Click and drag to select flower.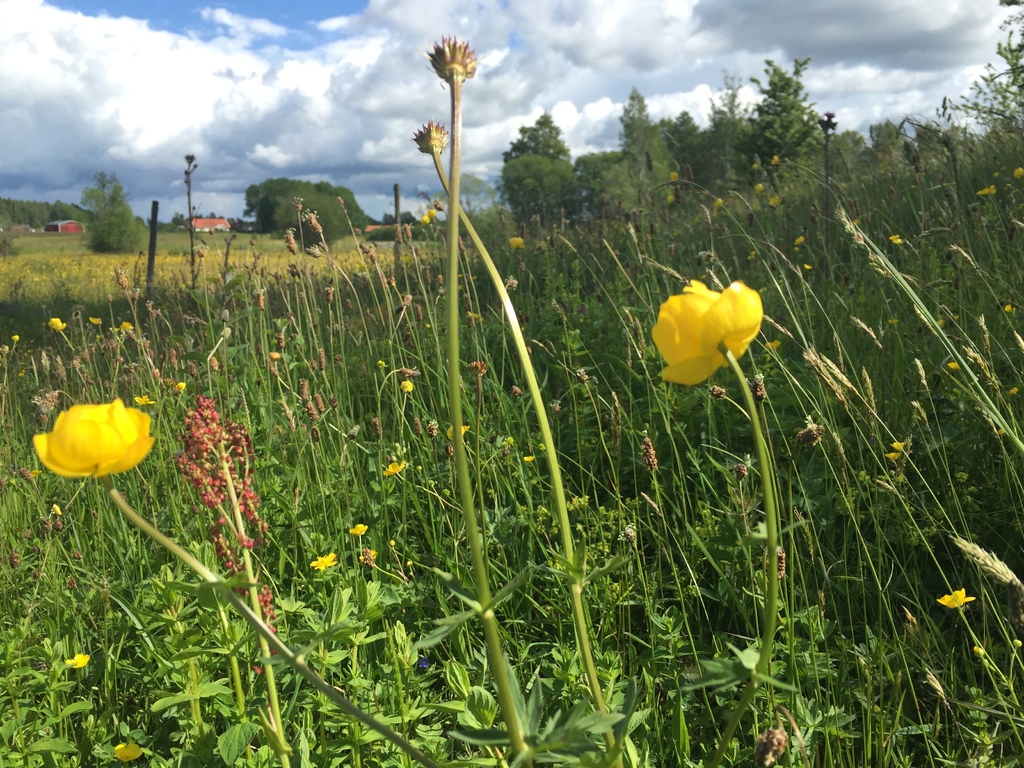
Selection: Rect(646, 271, 762, 378).
